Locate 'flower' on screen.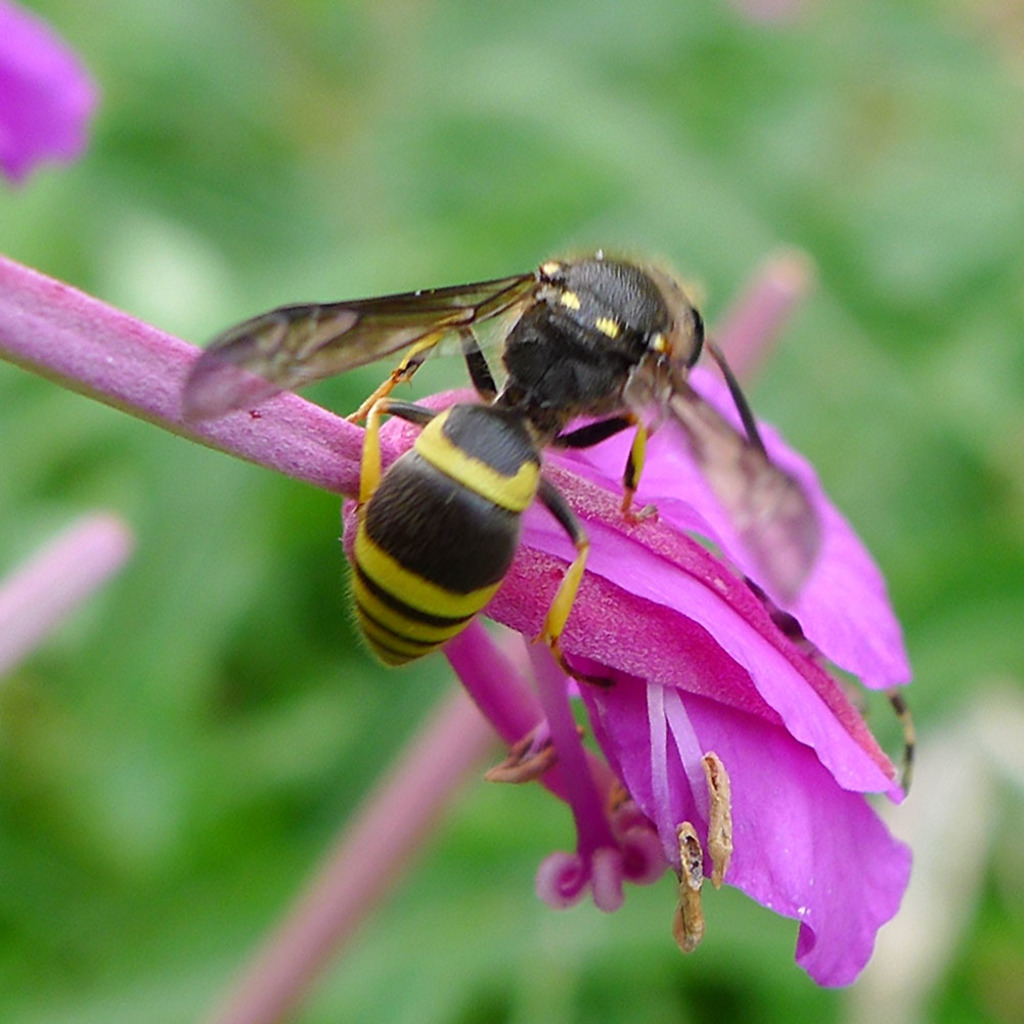
On screen at 438,425,916,962.
